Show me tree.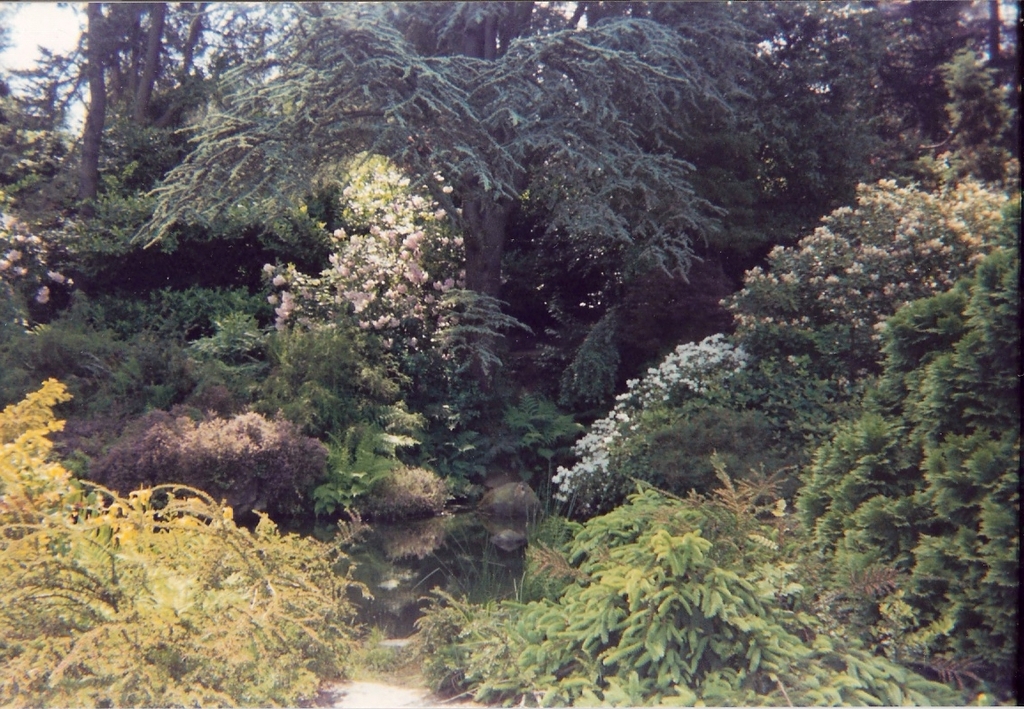
tree is here: Rect(391, 448, 967, 708).
